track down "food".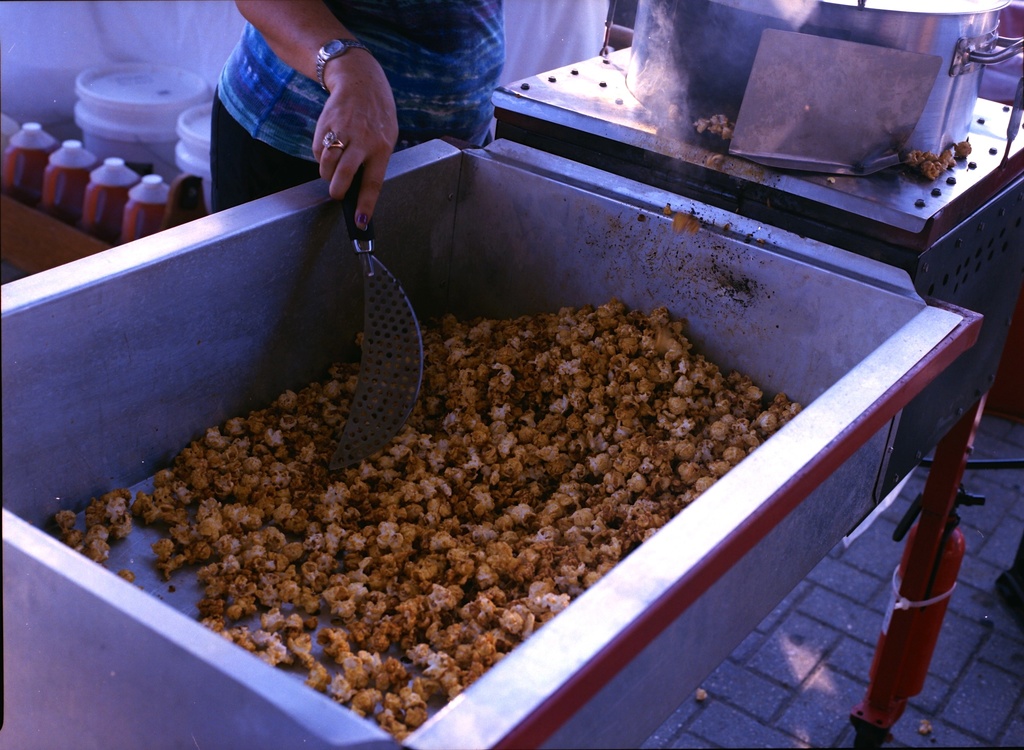
Tracked to BBox(694, 112, 733, 140).
